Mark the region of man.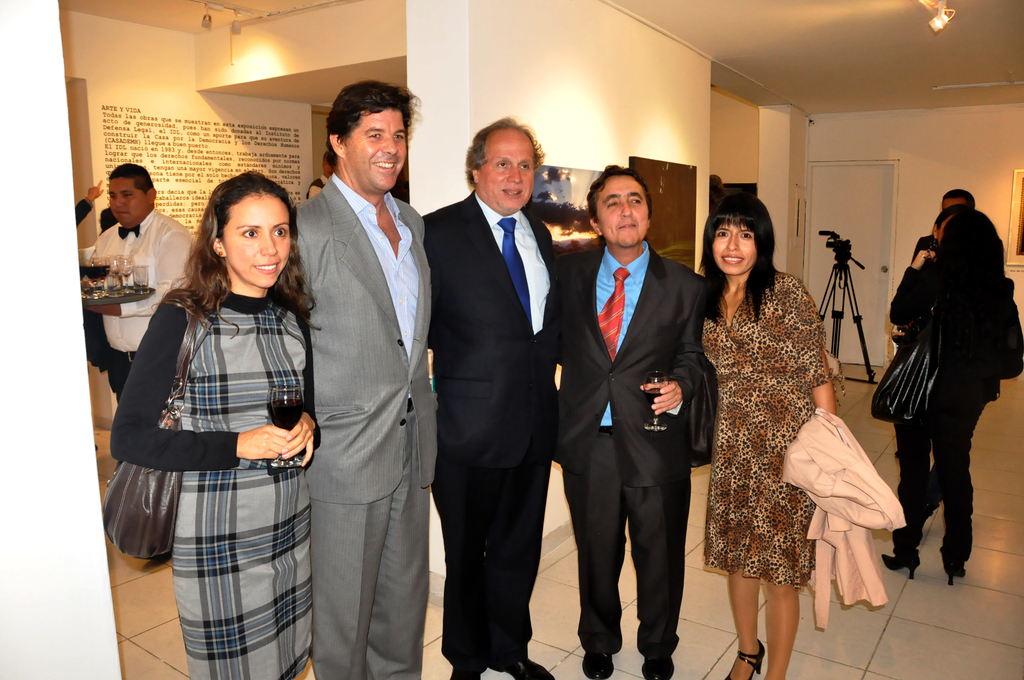
Region: box(552, 163, 707, 679).
